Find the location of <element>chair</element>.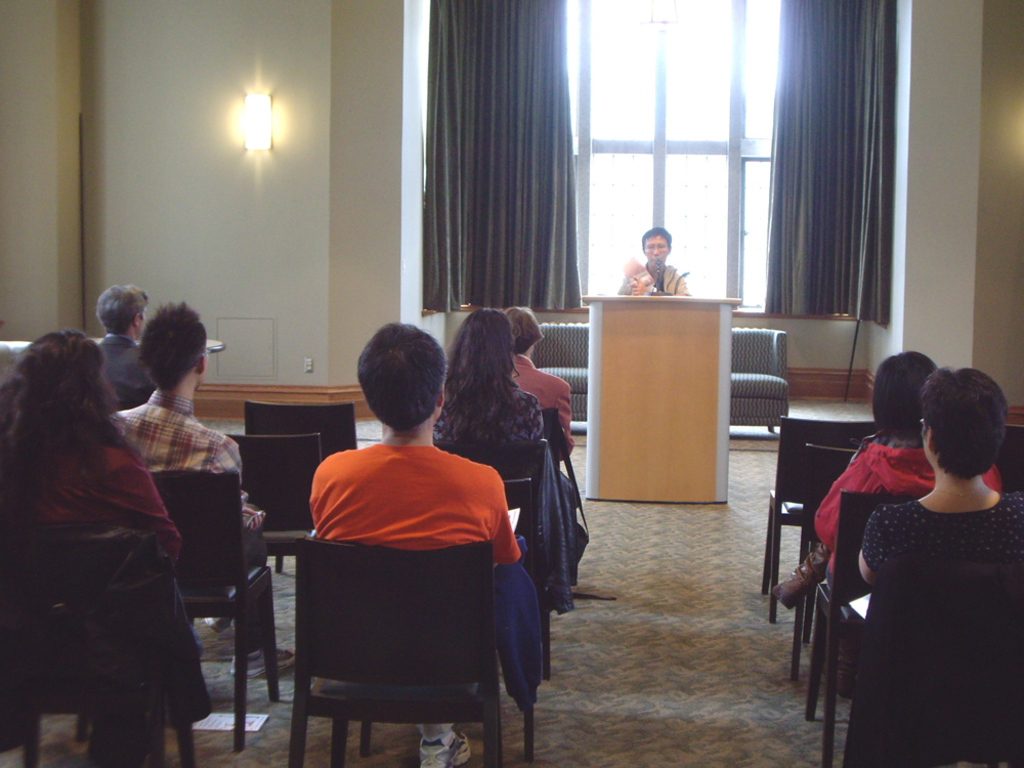
Location: box=[781, 440, 865, 678].
